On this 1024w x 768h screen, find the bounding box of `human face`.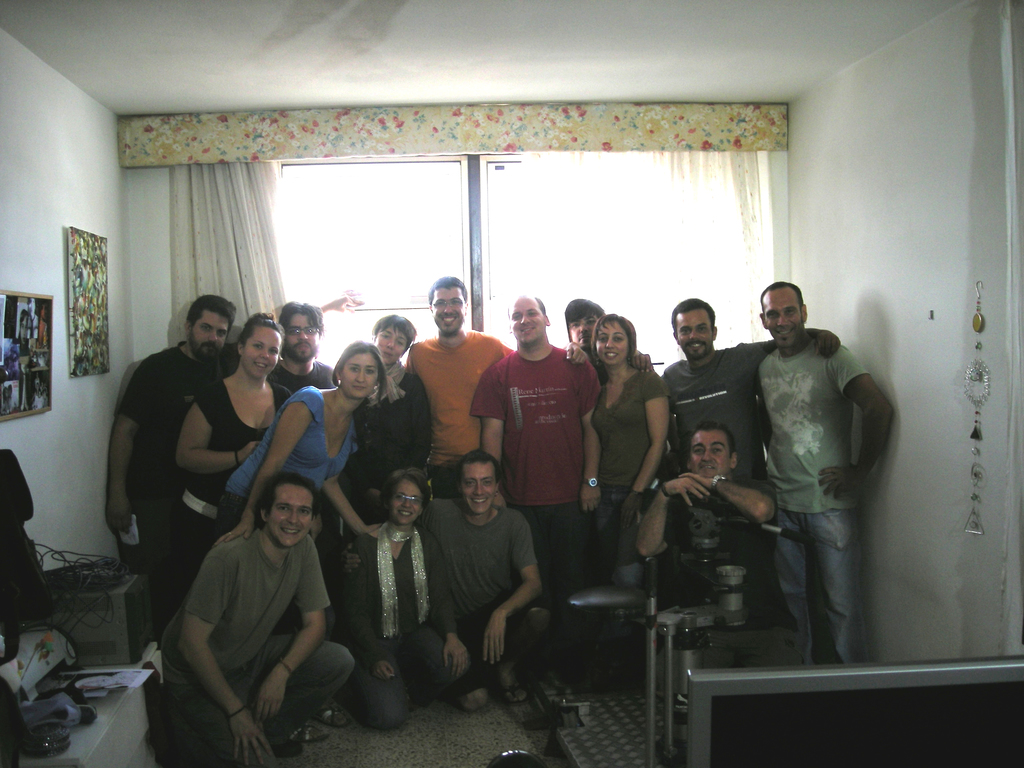
Bounding box: {"left": 339, "top": 349, "right": 380, "bottom": 398}.
